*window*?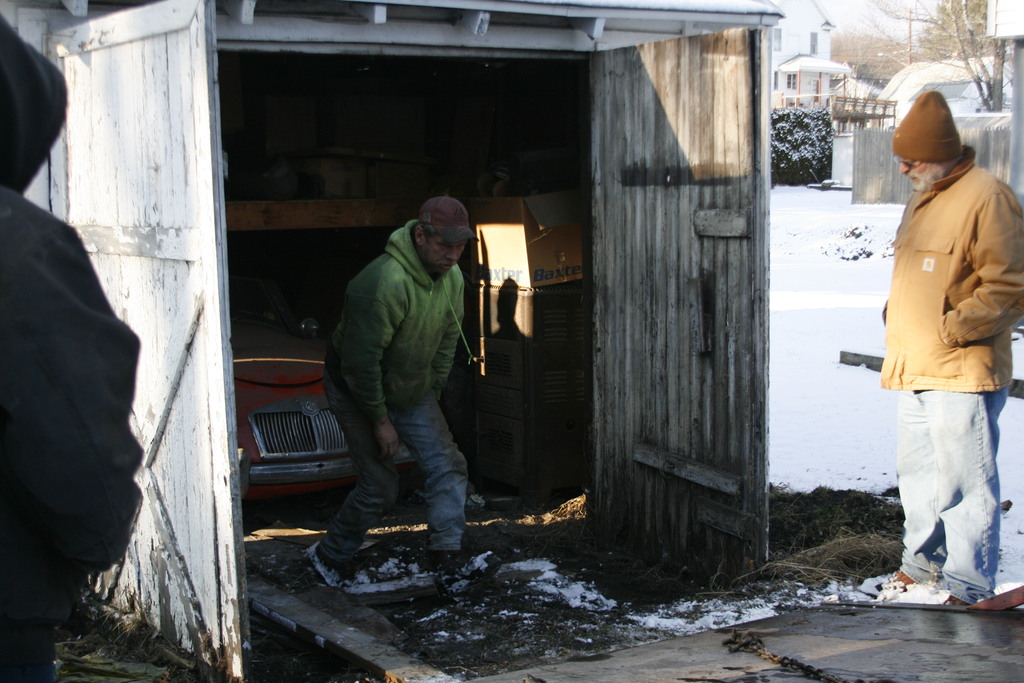
bbox=(772, 27, 781, 52)
